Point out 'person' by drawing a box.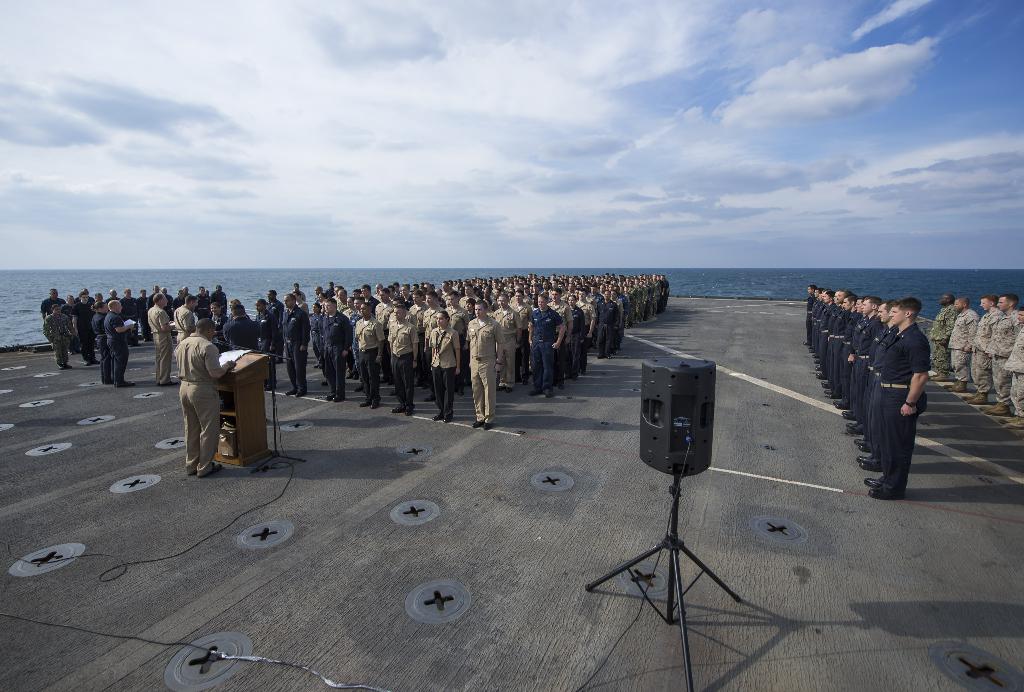
<bbox>70, 293, 97, 365</bbox>.
